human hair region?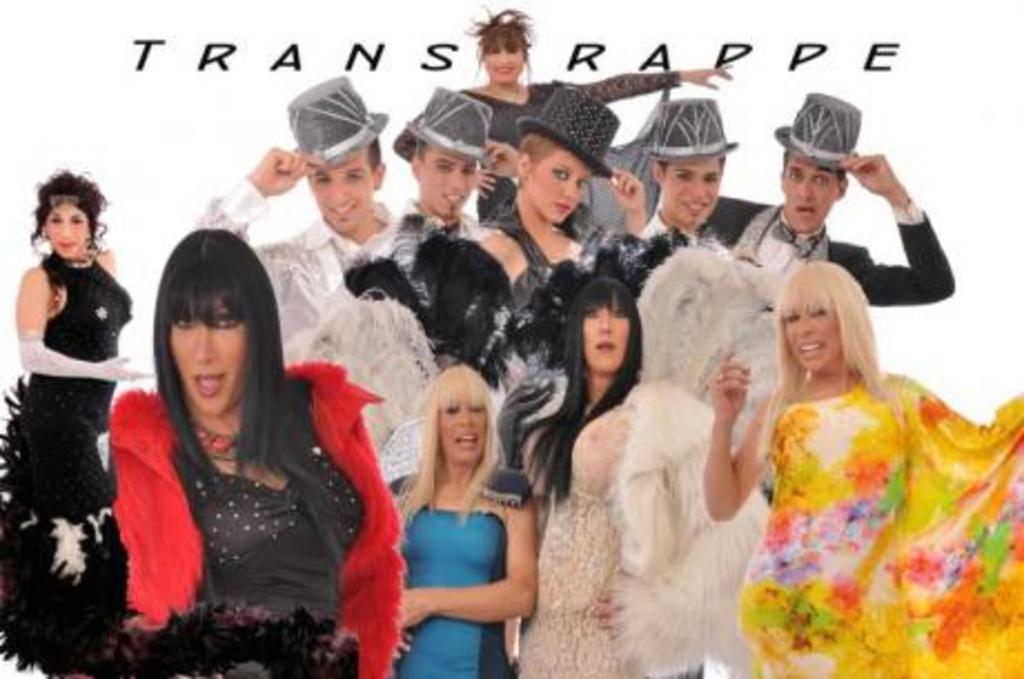
<bbox>414, 136, 430, 165</bbox>
